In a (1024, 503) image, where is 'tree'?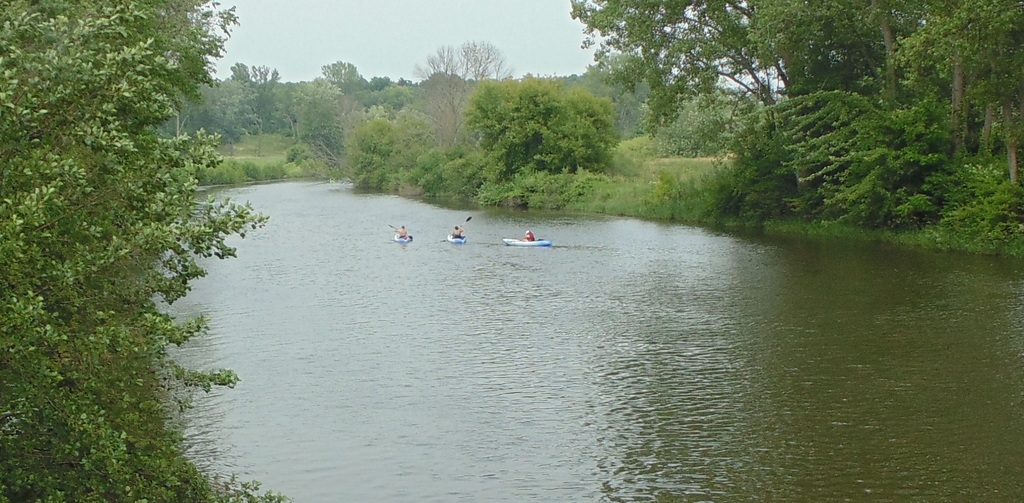
{"x1": 601, "y1": 49, "x2": 680, "y2": 128}.
